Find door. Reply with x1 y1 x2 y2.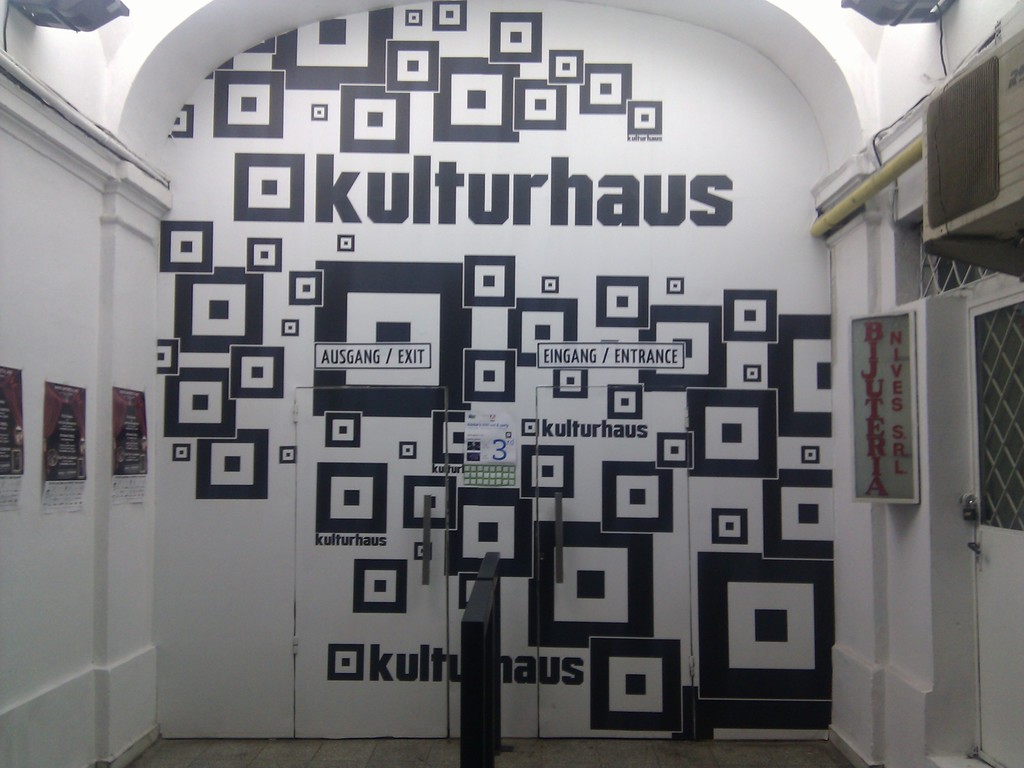
957 296 1023 767.
